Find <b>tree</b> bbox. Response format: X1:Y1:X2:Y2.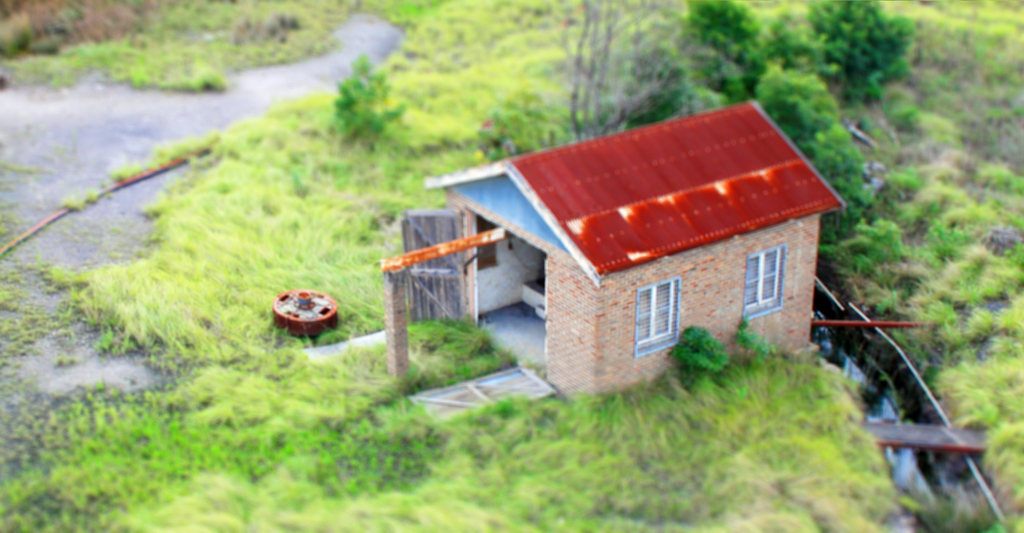
547:0:679:142.
